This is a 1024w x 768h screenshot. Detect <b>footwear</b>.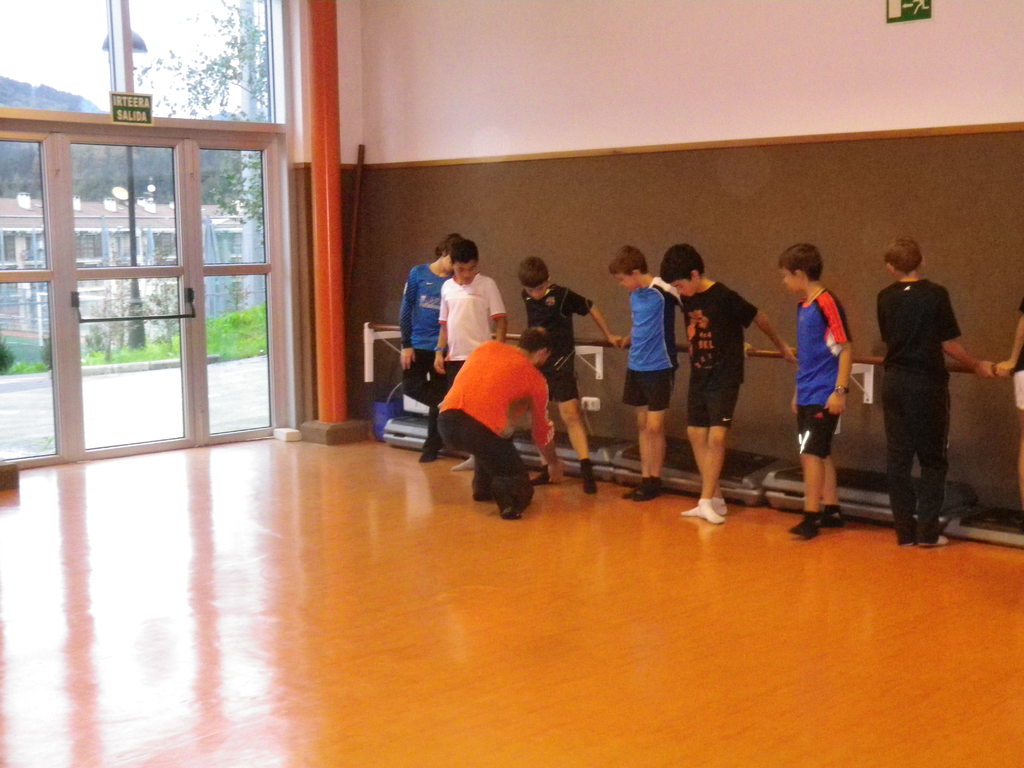
{"x1": 530, "y1": 465, "x2": 554, "y2": 484}.
